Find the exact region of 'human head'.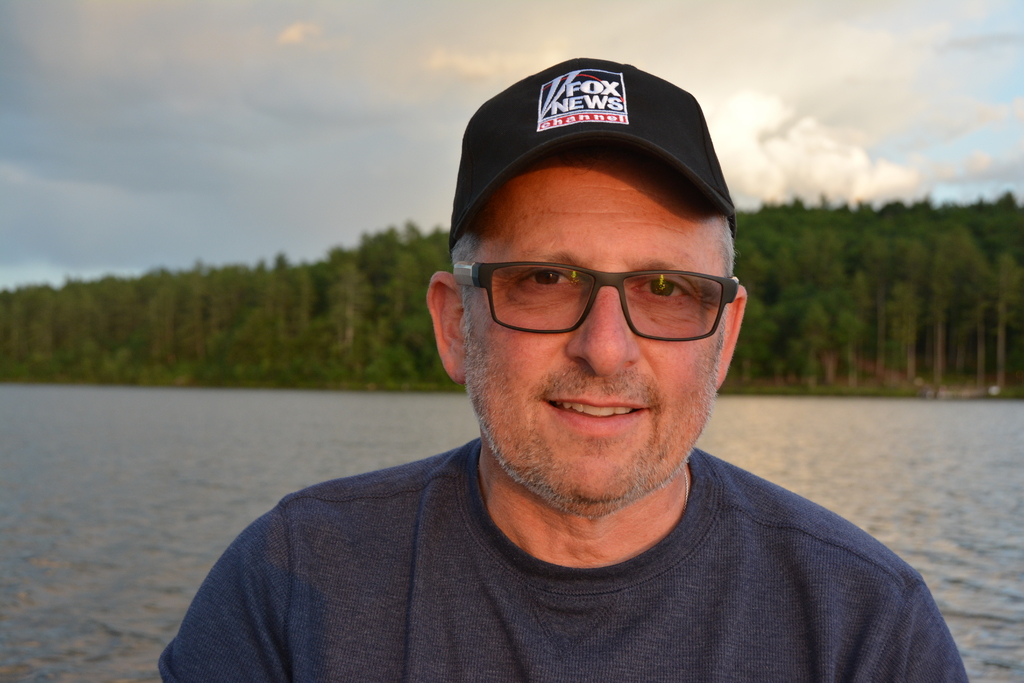
Exact region: (x1=454, y1=60, x2=746, y2=531).
